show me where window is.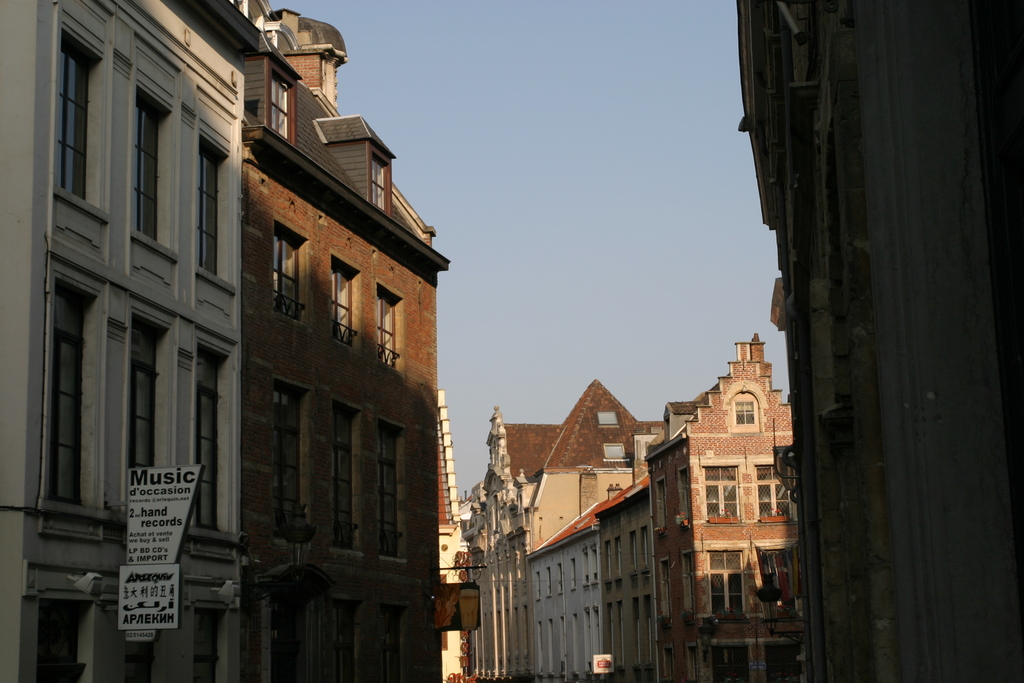
window is at 604 598 618 661.
